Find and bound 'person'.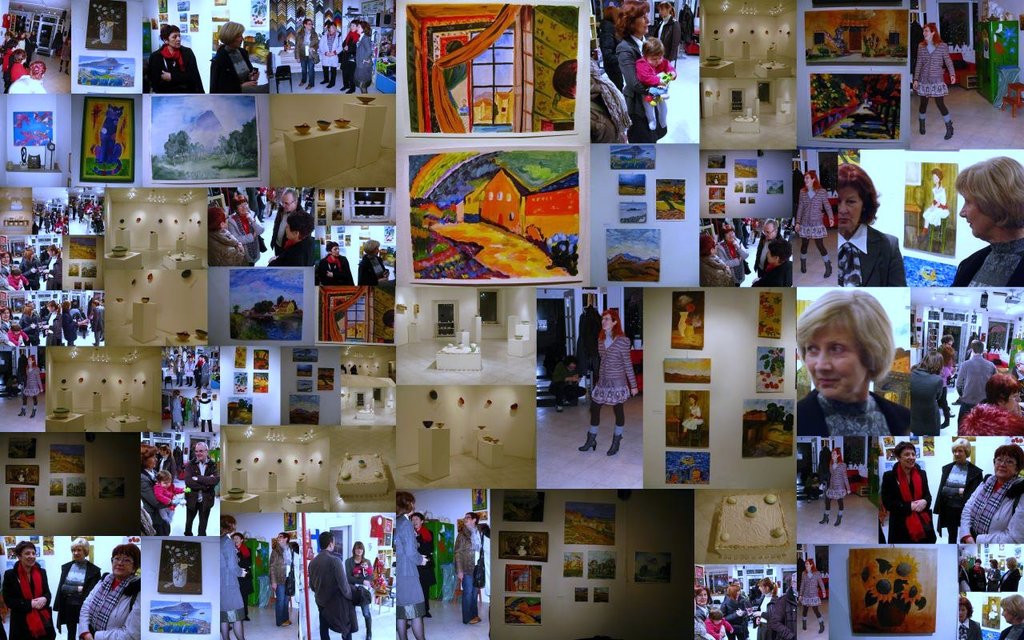
Bound: BBox(291, 16, 322, 85).
